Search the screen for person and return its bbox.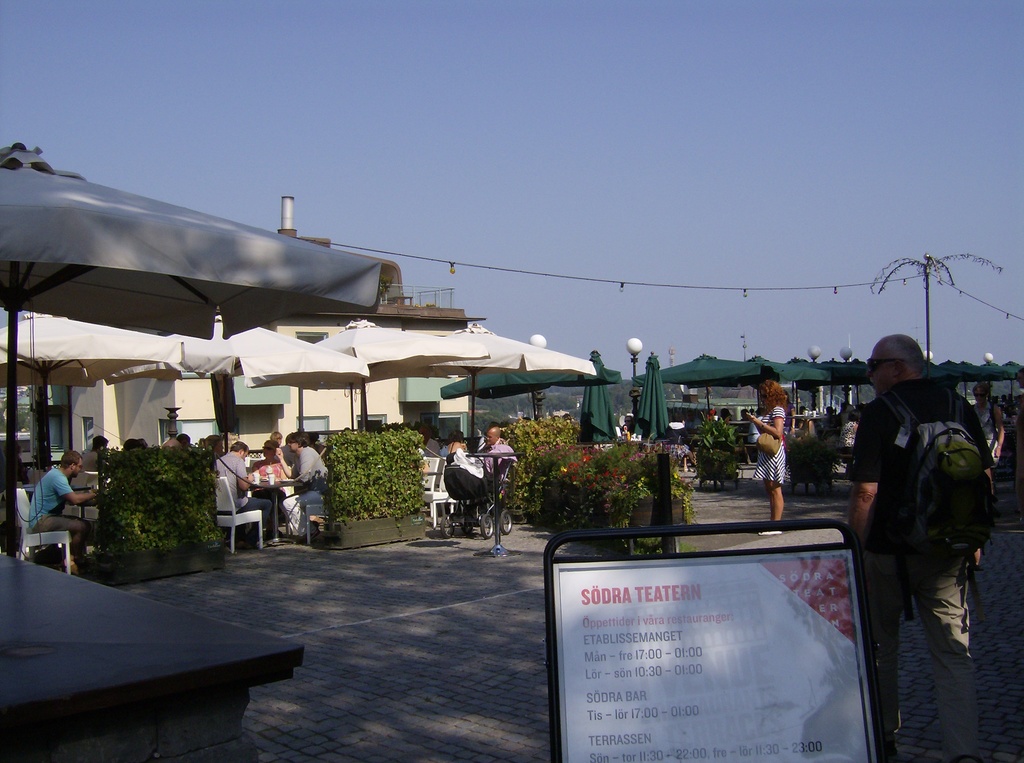
Found: 752, 374, 790, 520.
